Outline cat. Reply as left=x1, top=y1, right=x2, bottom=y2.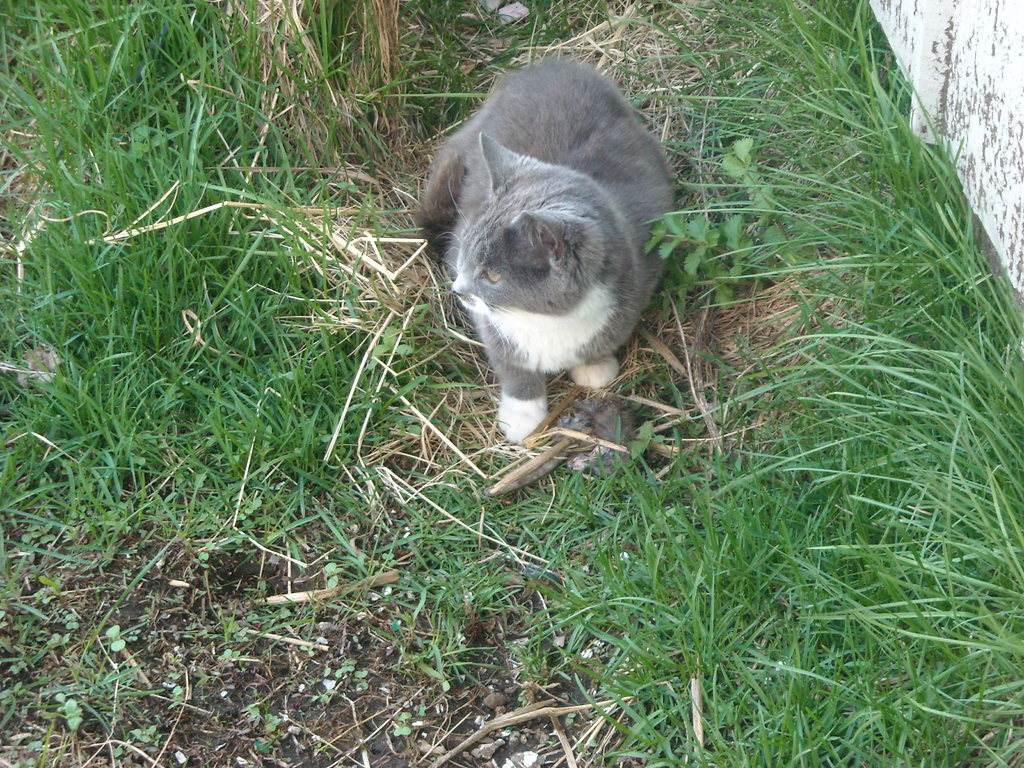
left=411, top=53, right=682, bottom=447.
